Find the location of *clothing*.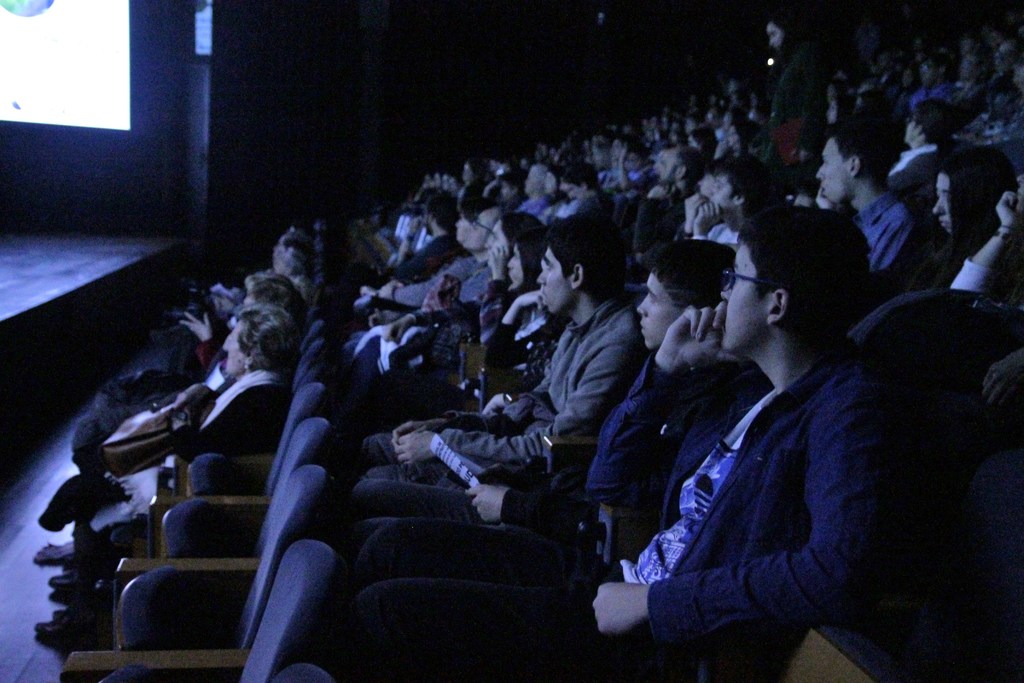
Location: BBox(442, 293, 643, 497).
